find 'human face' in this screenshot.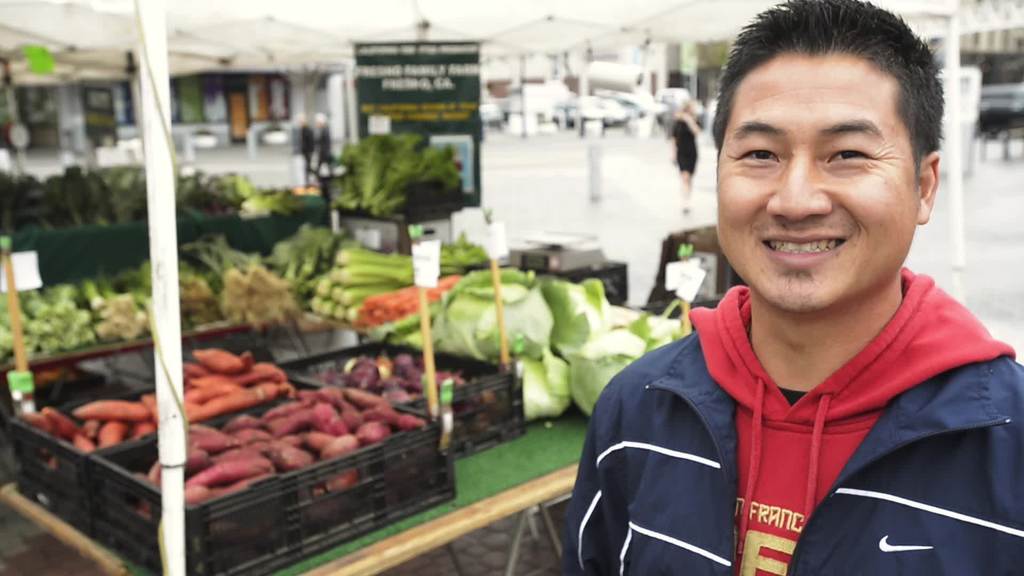
The bounding box for 'human face' is 713:63:912:308.
